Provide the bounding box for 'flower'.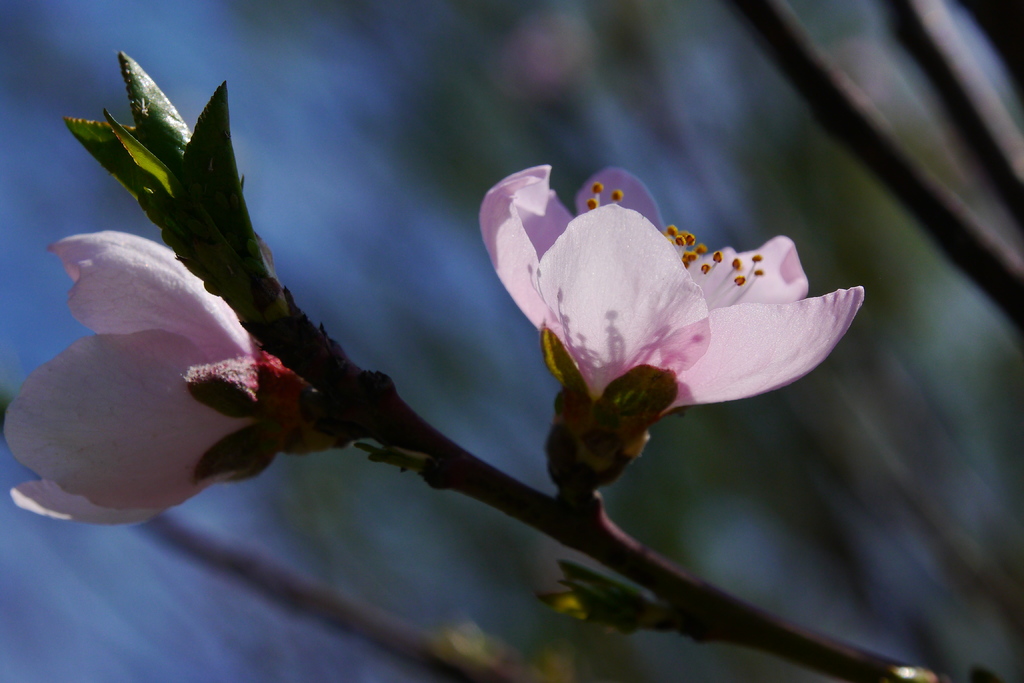
(x1=495, y1=176, x2=836, y2=452).
